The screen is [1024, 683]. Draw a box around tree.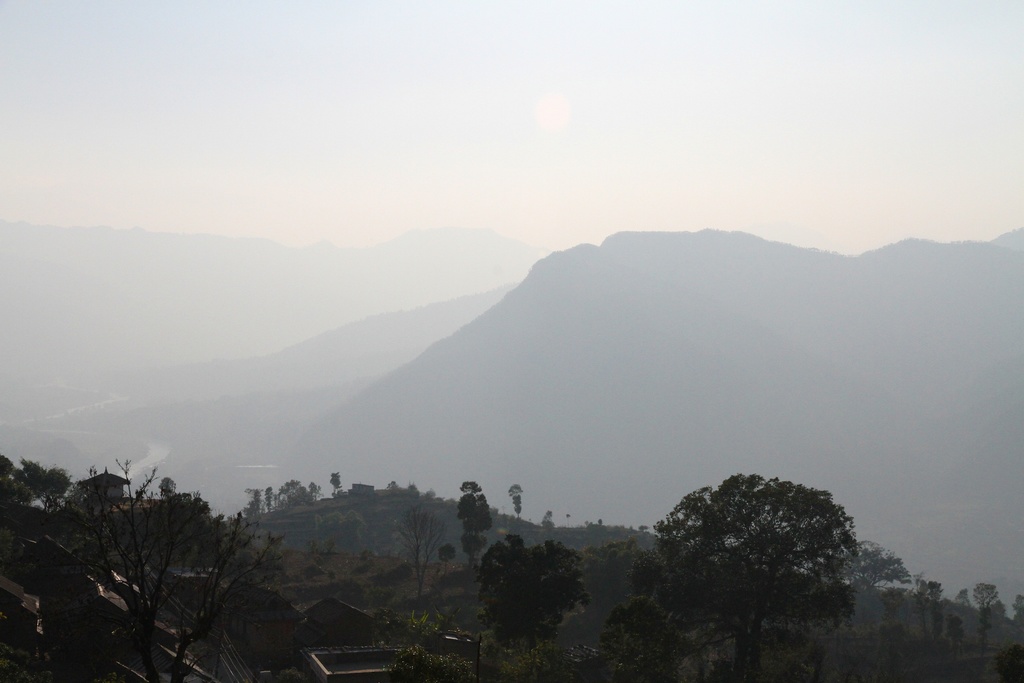
locate(475, 538, 609, 653).
